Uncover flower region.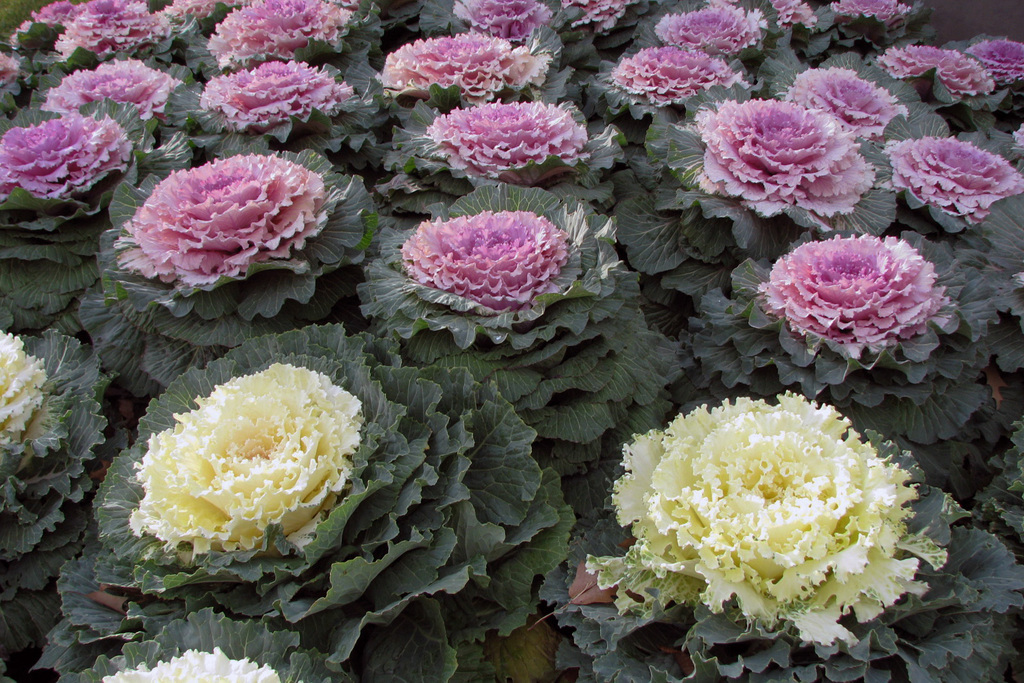
Uncovered: 425, 93, 587, 181.
